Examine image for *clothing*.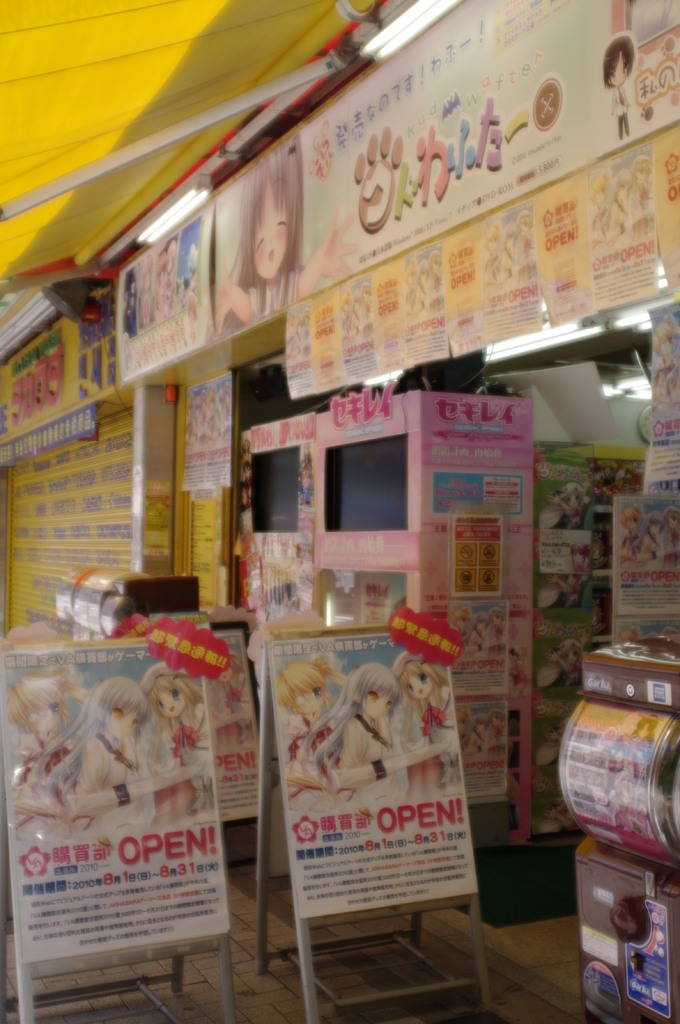
Examination result: (670,527,679,567).
